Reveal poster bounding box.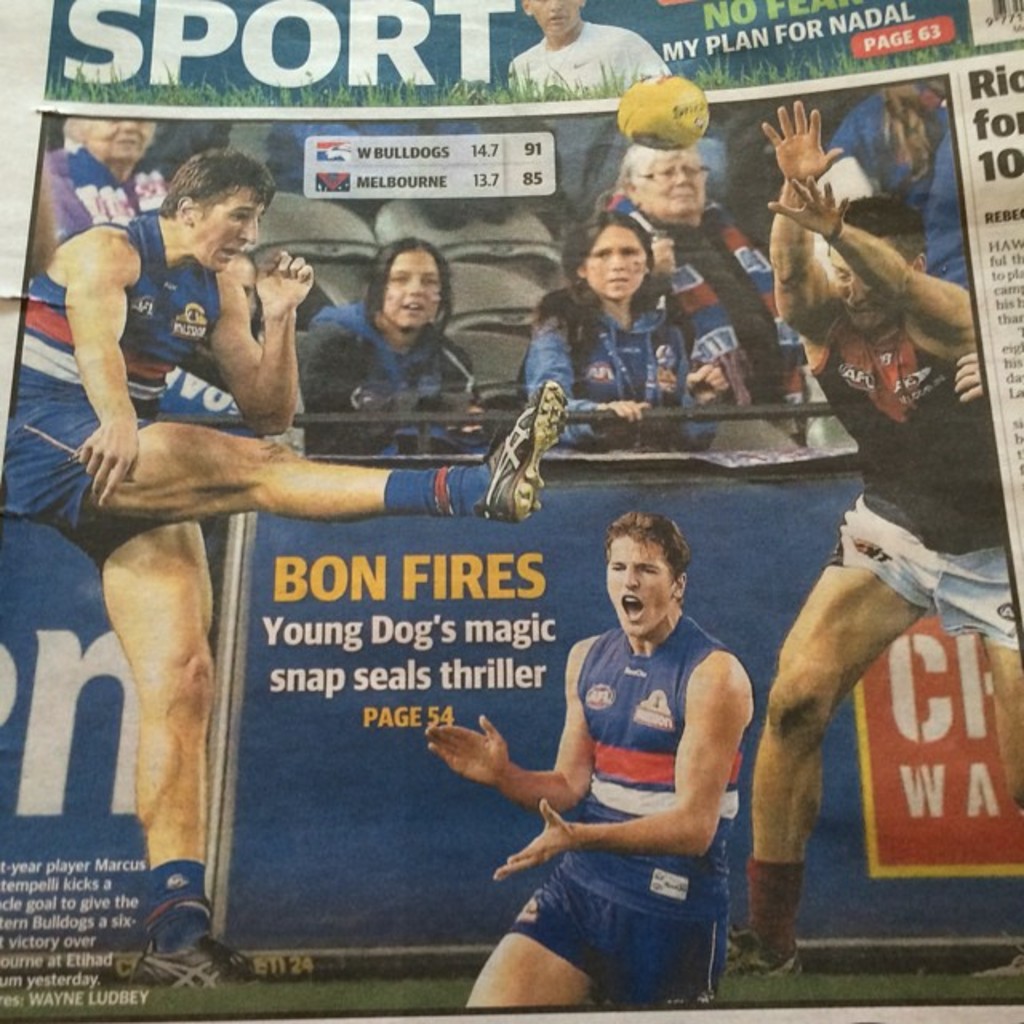
Revealed: pyautogui.locateOnScreen(0, 0, 1022, 1022).
